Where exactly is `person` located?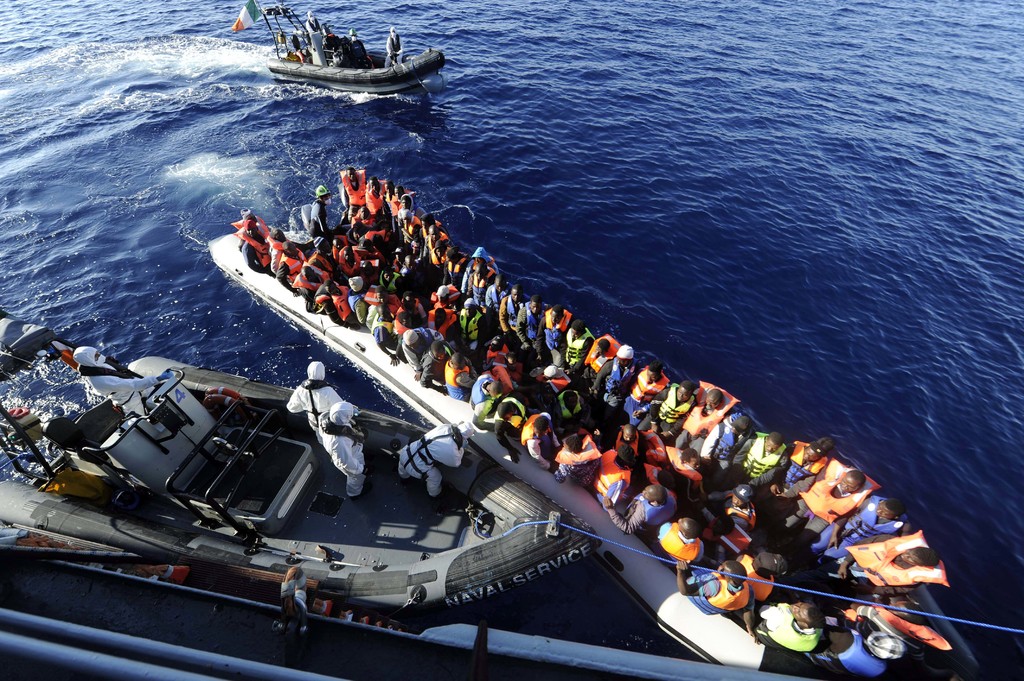
Its bounding box is x1=282, y1=363, x2=374, y2=504.
